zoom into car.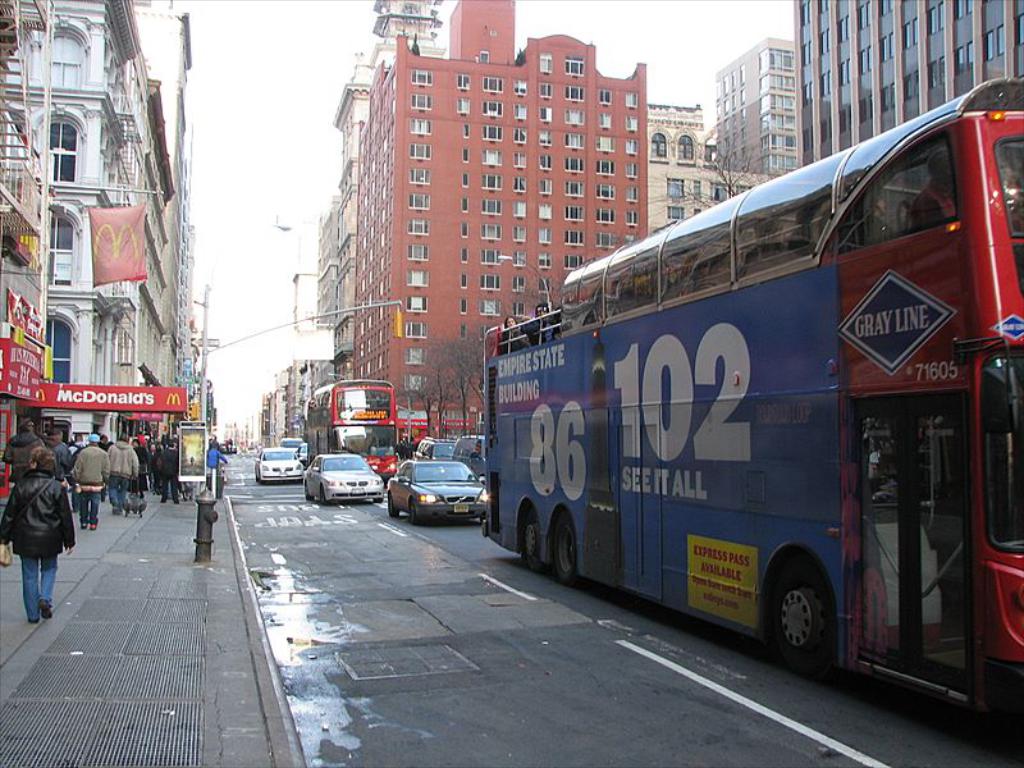
Zoom target: bbox=[385, 457, 486, 517].
